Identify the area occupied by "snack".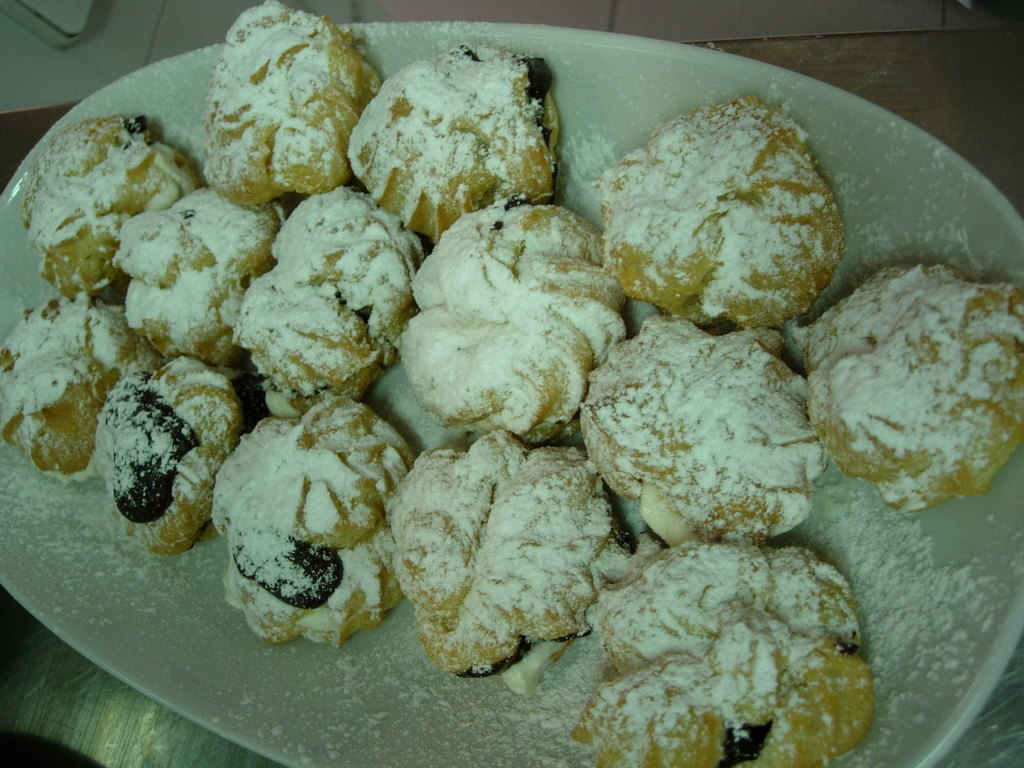
Area: [x1=107, y1=179, x2=275, y2=381].
